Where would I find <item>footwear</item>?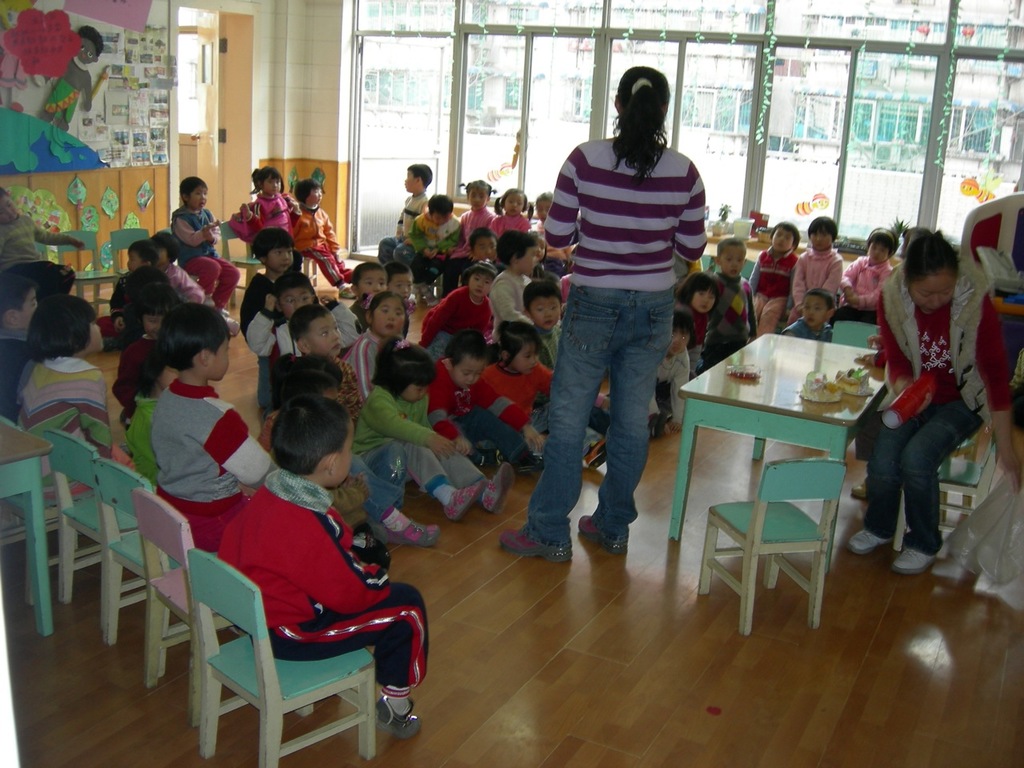
At (left=482, top=458, right=514, bottom=514).
